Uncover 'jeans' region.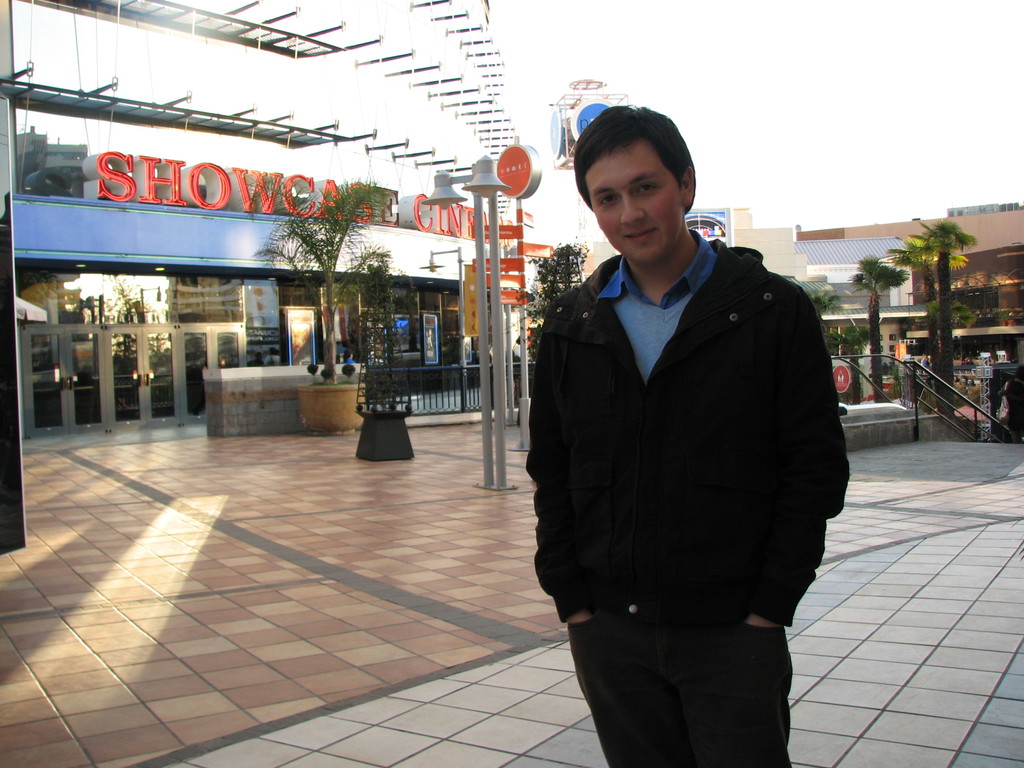
Uncovered: bbox=[565, 584, 792, 767].
